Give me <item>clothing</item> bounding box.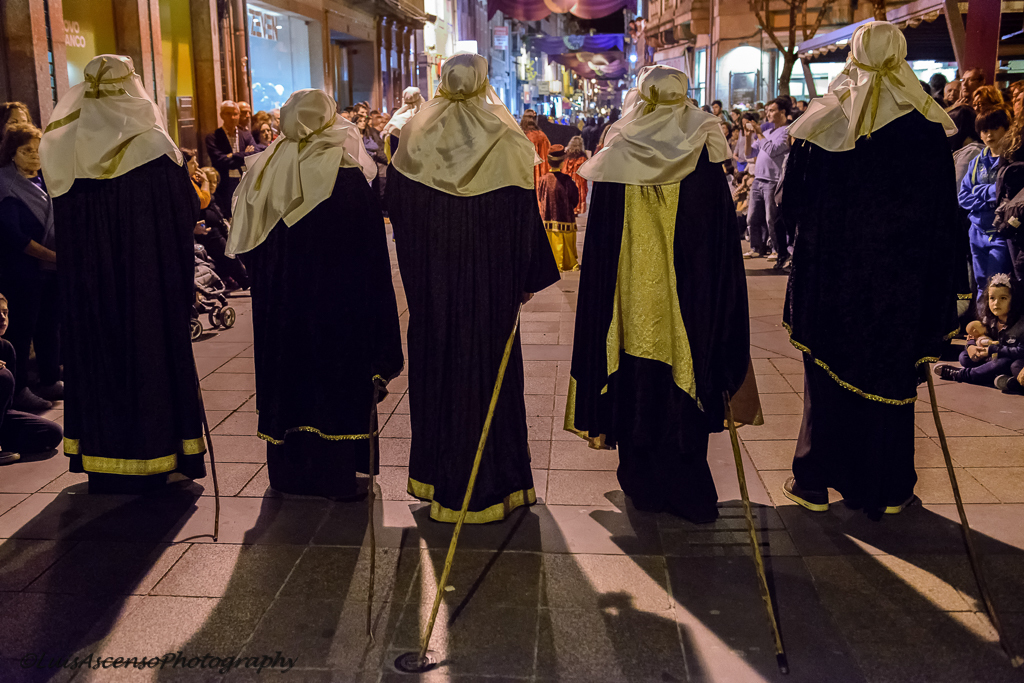
crop(0, 336, 59, 462).
